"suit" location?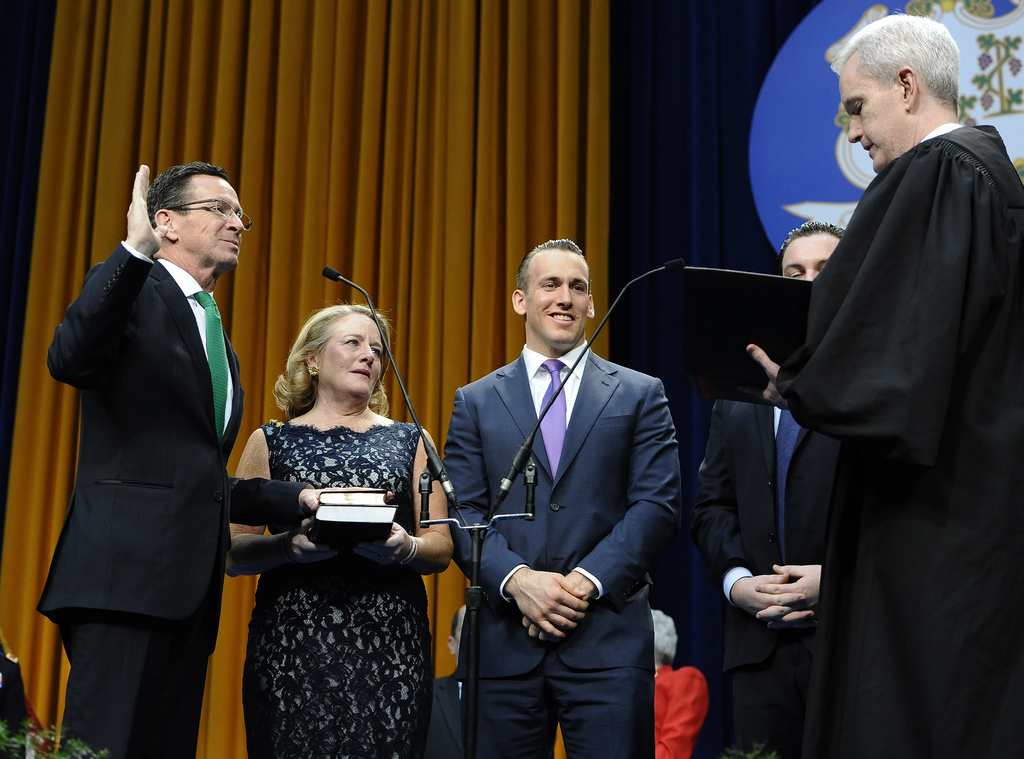
{"x1": 36, "y1": 243, "x2": 311, "y2": 758}
